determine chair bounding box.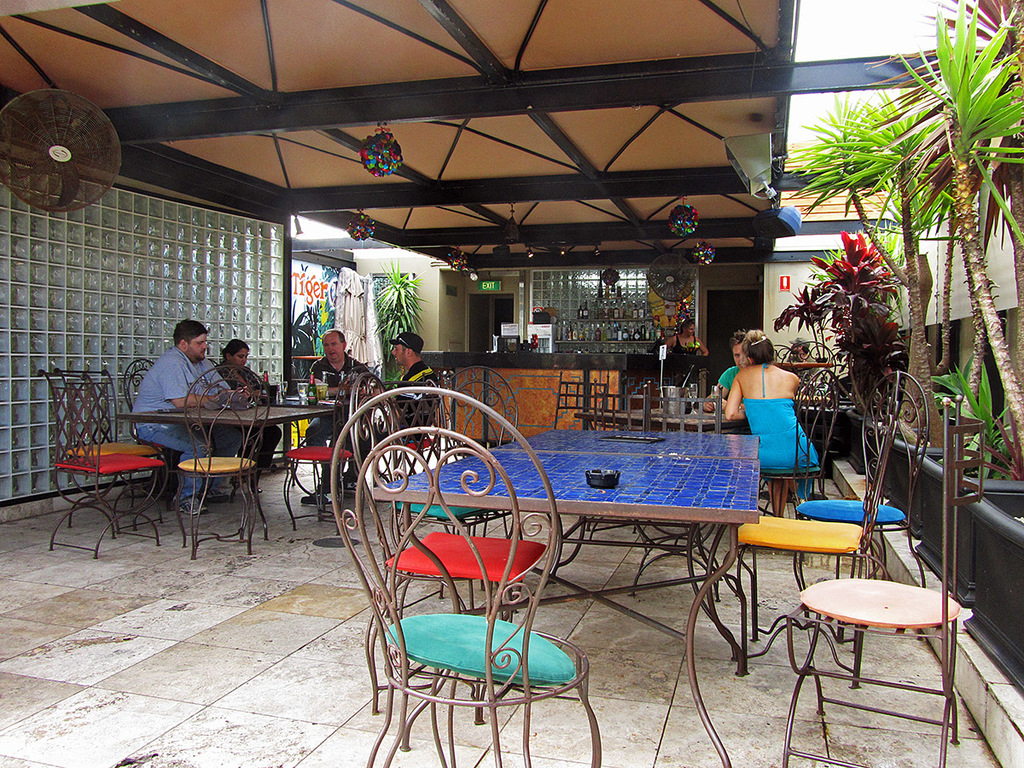
Determined: <box>753,377,838,520</box>.
